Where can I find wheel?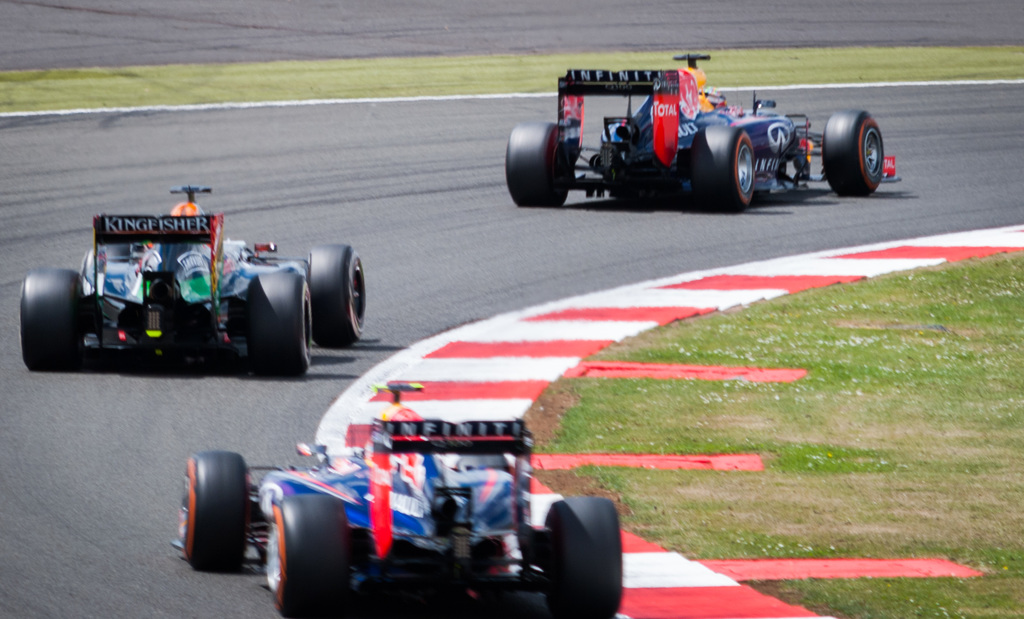
You can find it at (172,449,255,573).
